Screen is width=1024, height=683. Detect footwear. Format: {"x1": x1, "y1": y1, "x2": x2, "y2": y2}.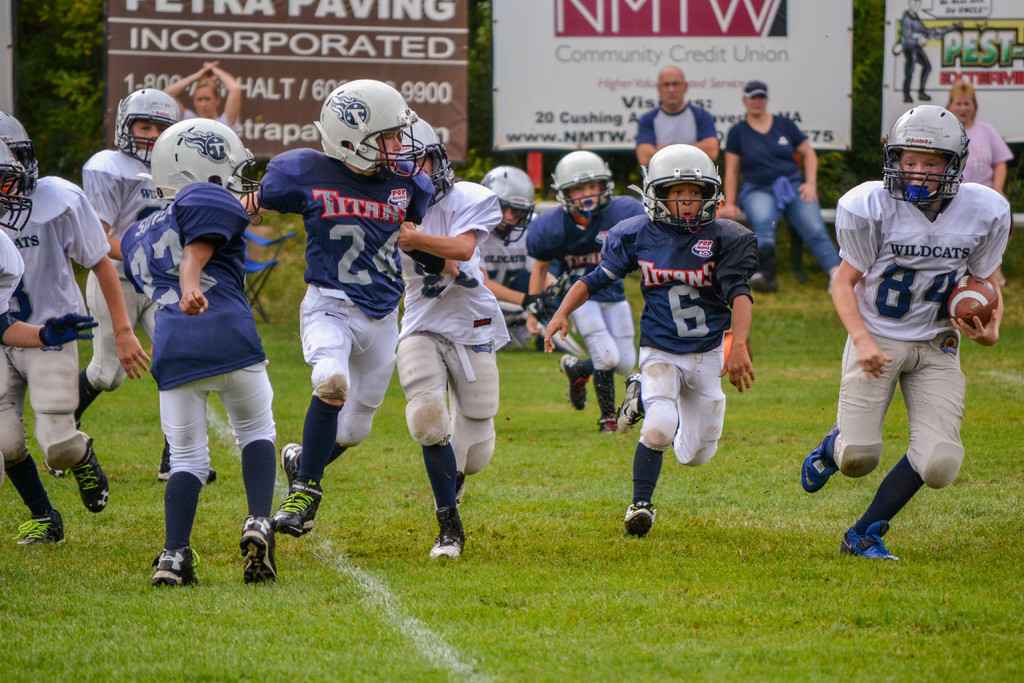
{"x1": 244, "y1": 513, "x2": 276, "y2": 579}.
